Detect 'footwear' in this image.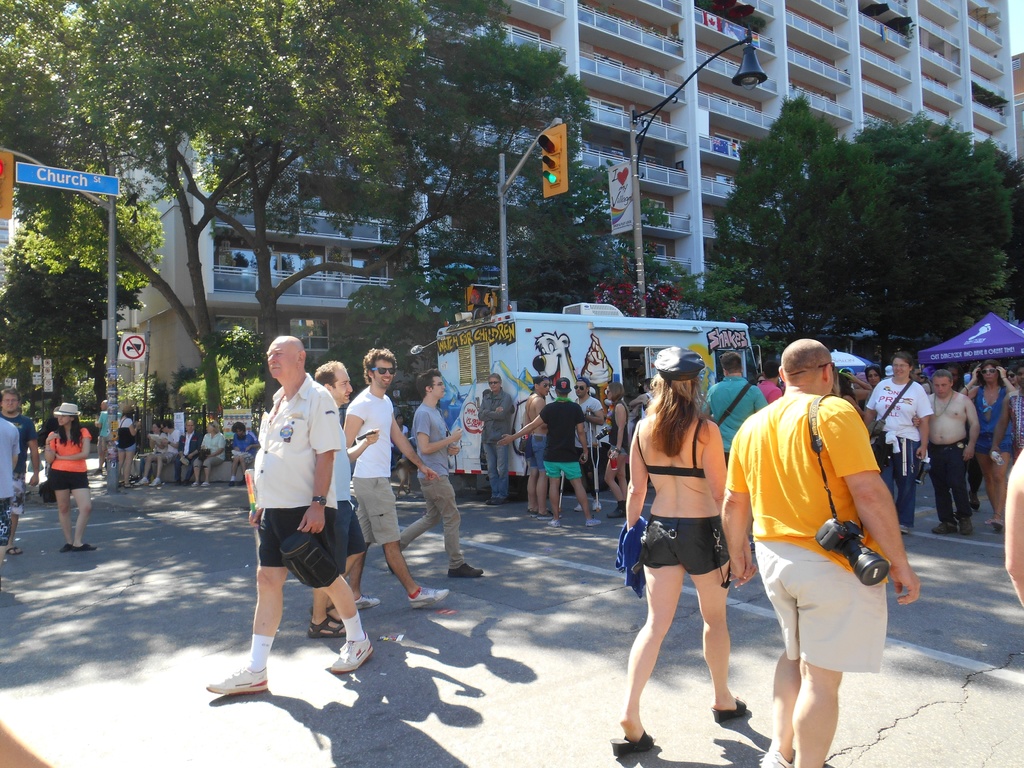
Detection: bbox(592, 497, 601, 511).
